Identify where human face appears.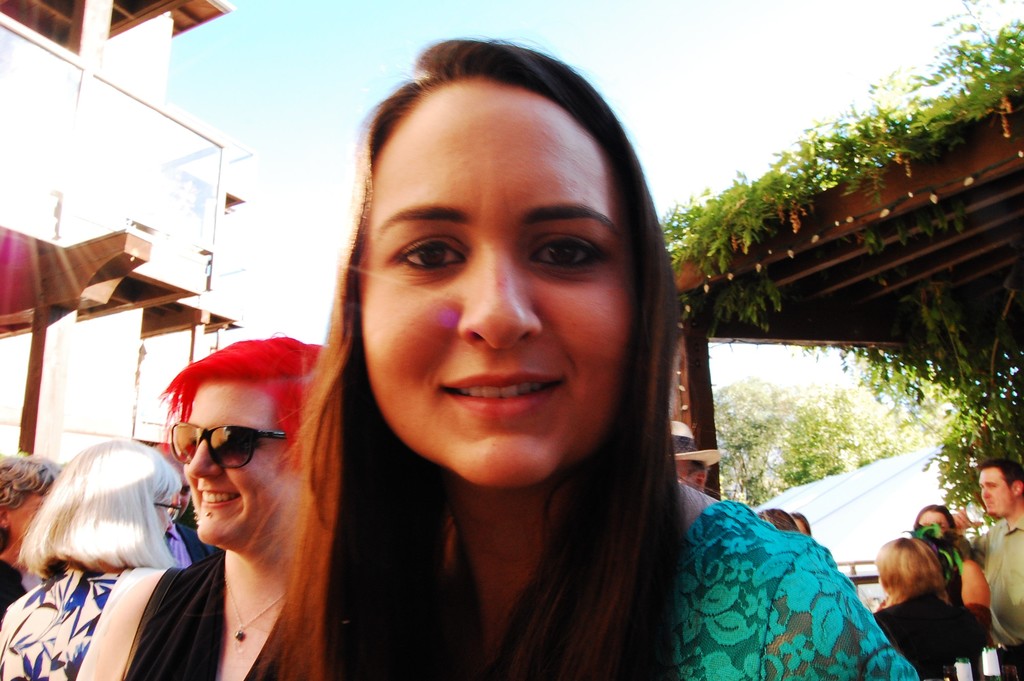
Appears at {"x1": 978, "y1": 470, "x2": 1018, "y2": 518}.
